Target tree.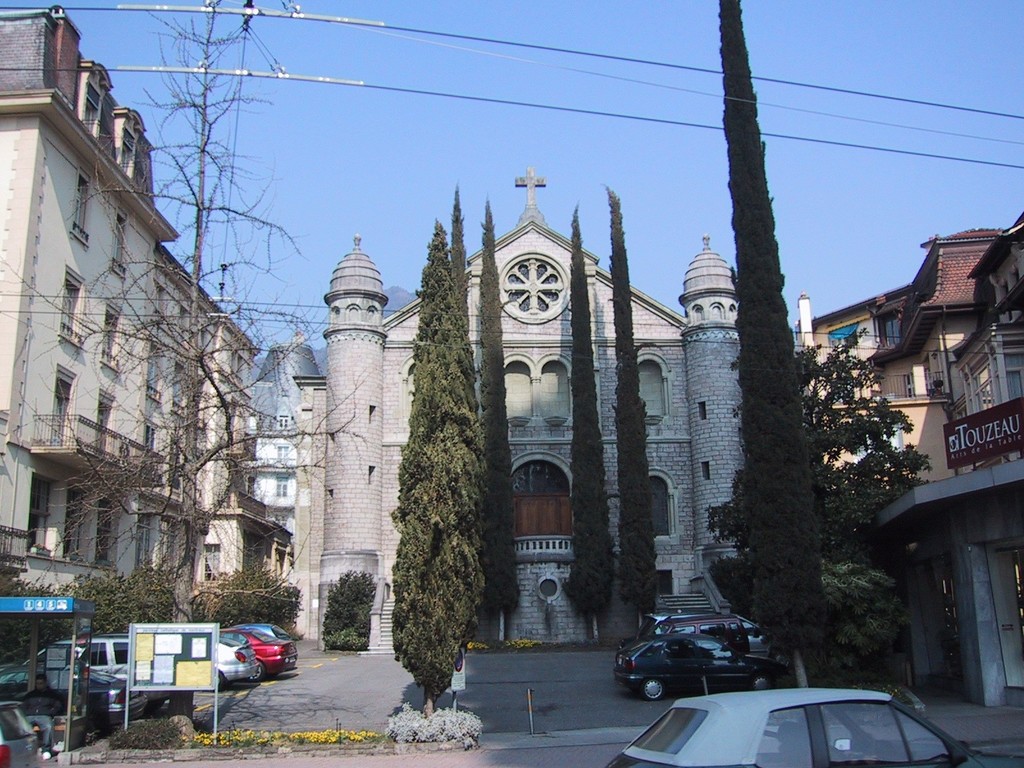
Target region: Rect(694, 326, 939, 659).
